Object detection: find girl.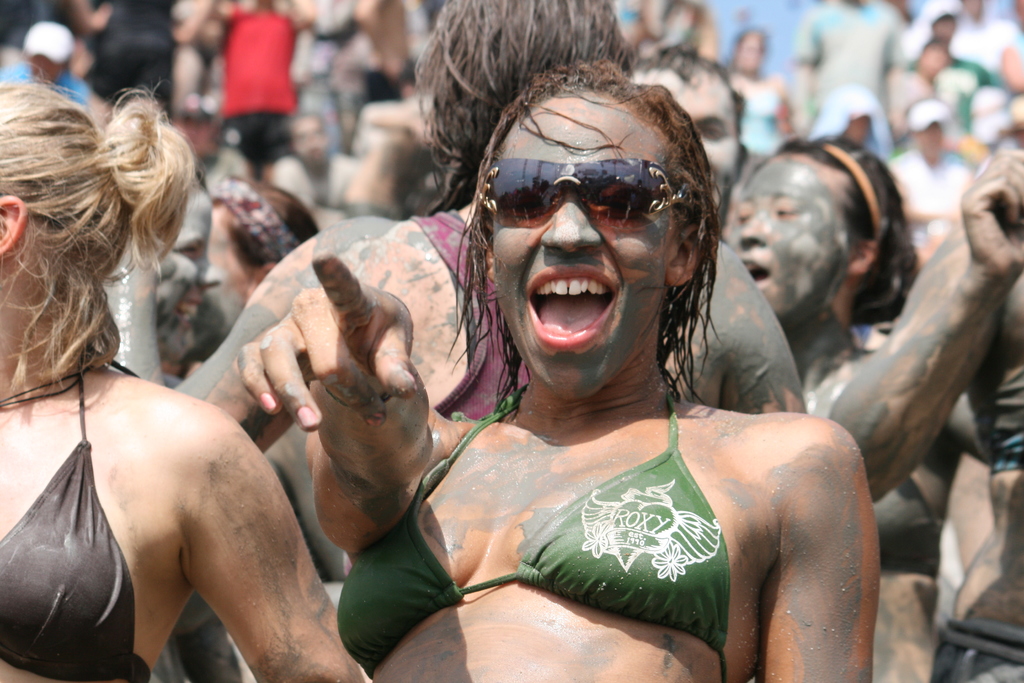
x1=237 y1=63 x2=884 y2=682.
